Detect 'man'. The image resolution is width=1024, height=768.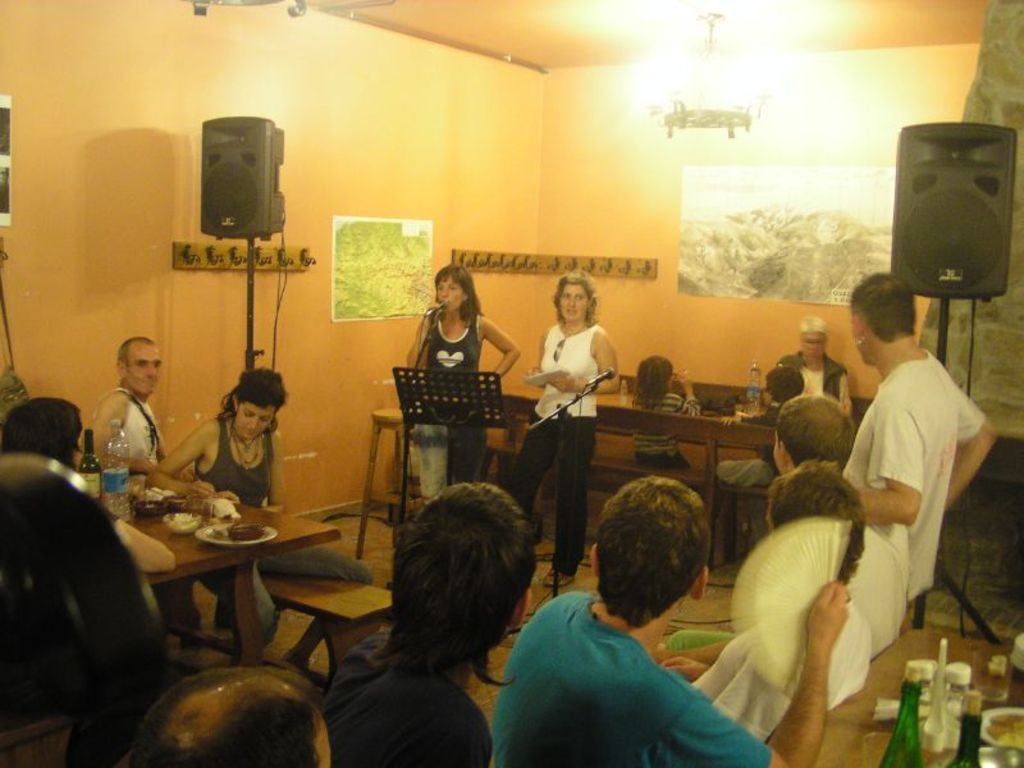
crop(486, 471, 852, 767).
